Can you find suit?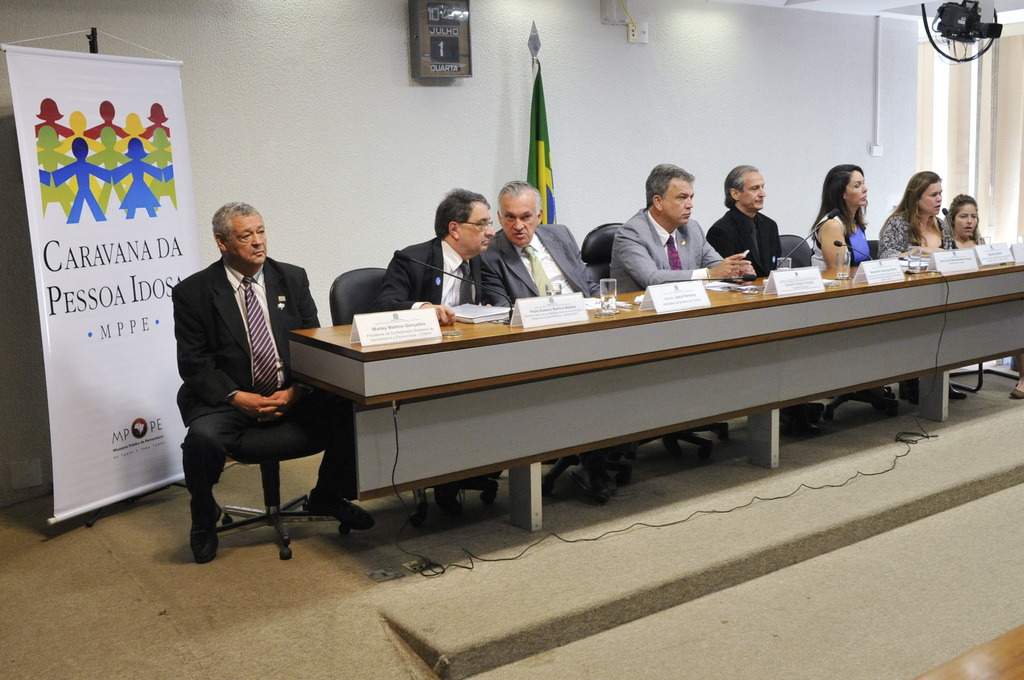
Yes, bounding box: bbox=(372, 236, 481, 312).
